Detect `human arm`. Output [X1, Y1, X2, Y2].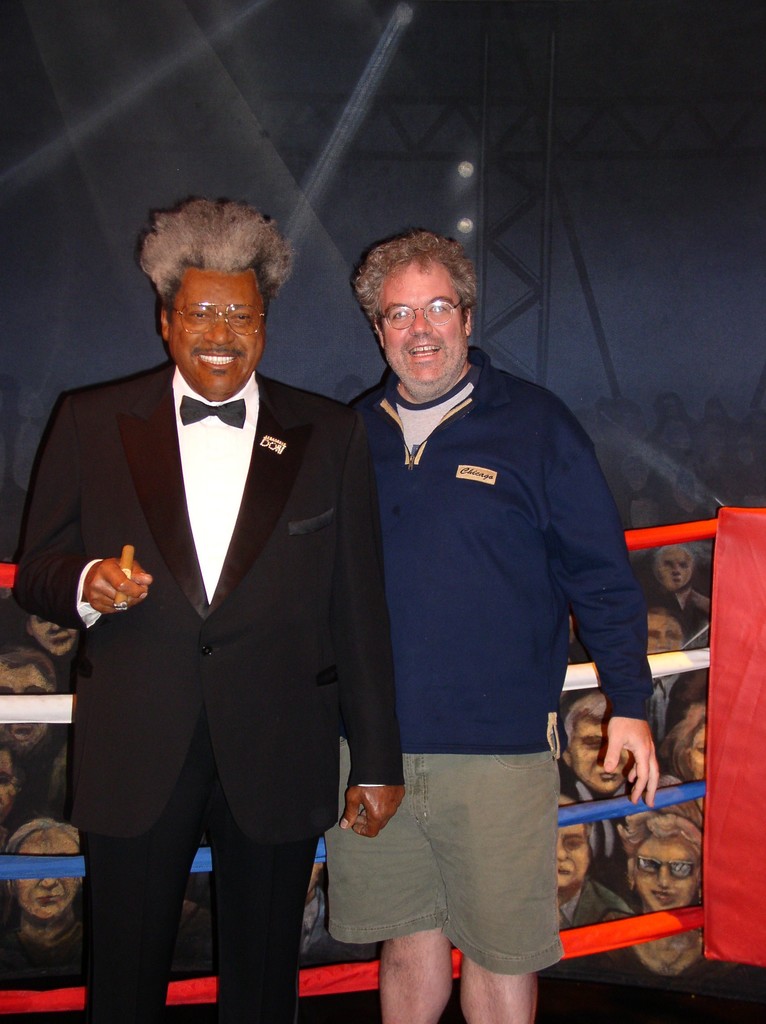
[330, 410, 408, 844].
